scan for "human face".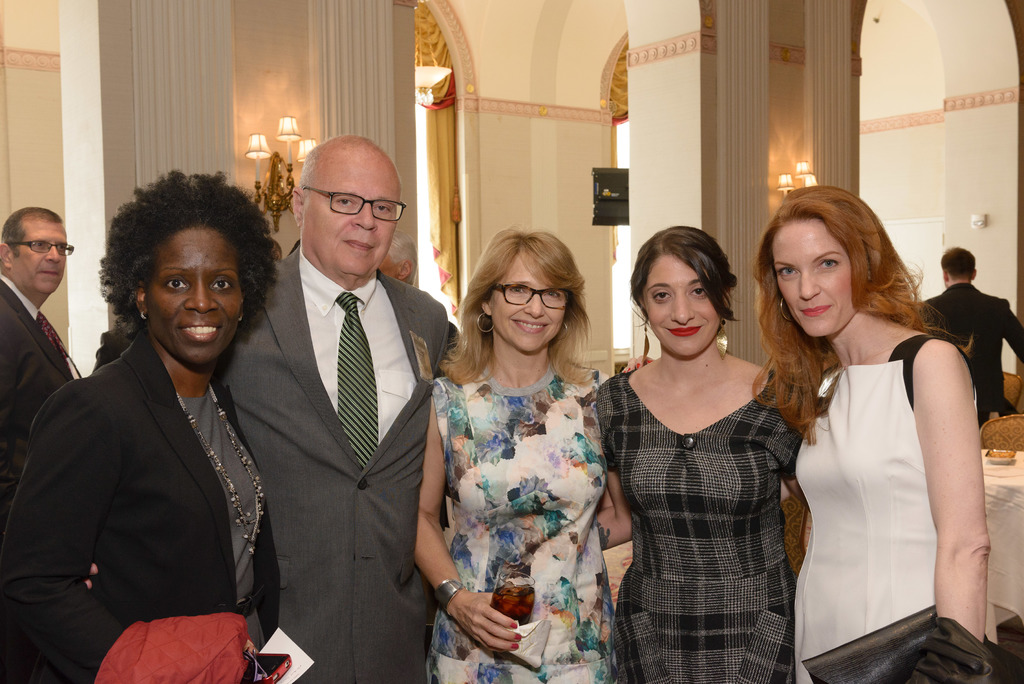
Scan result: <box>14,221,68,298</box>.
